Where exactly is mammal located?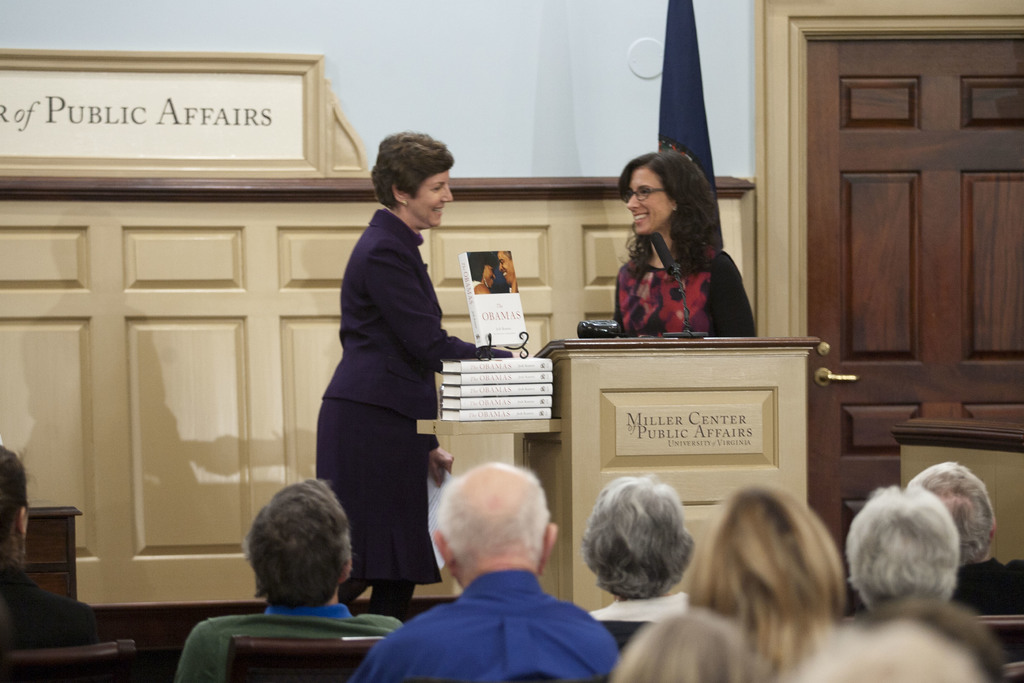
Its bounding box is {"left": 297, "top": 122, "right": 473, "bottom": 676}.
